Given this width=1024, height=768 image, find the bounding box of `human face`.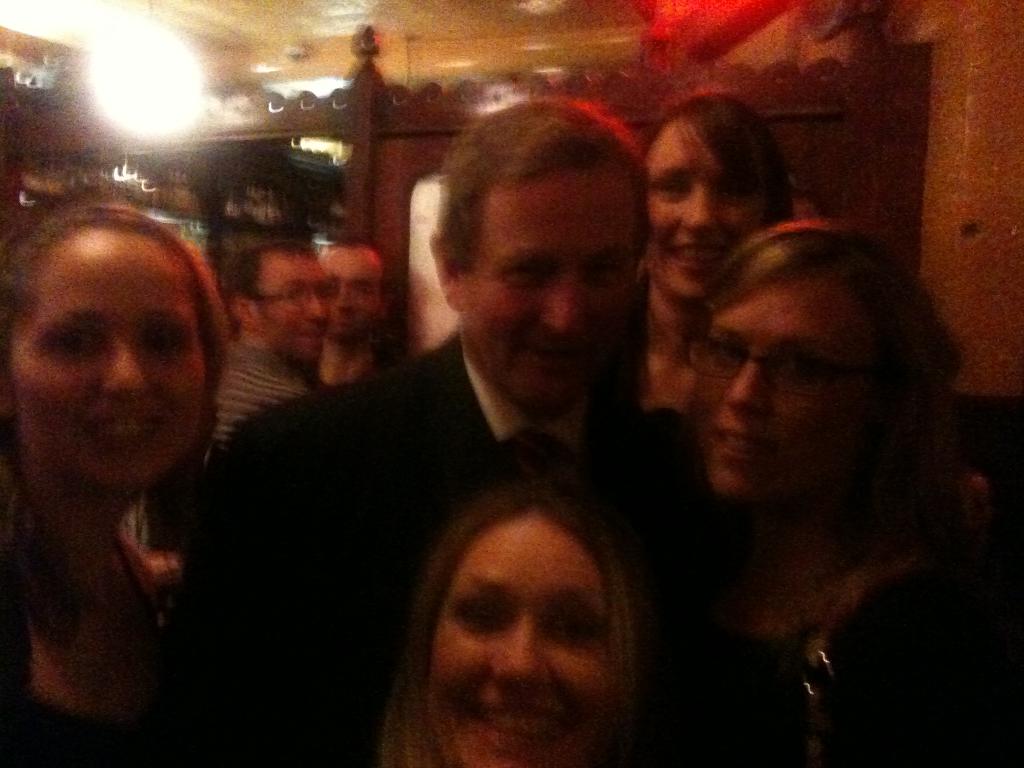
rect(458, 170, 628, 413).
